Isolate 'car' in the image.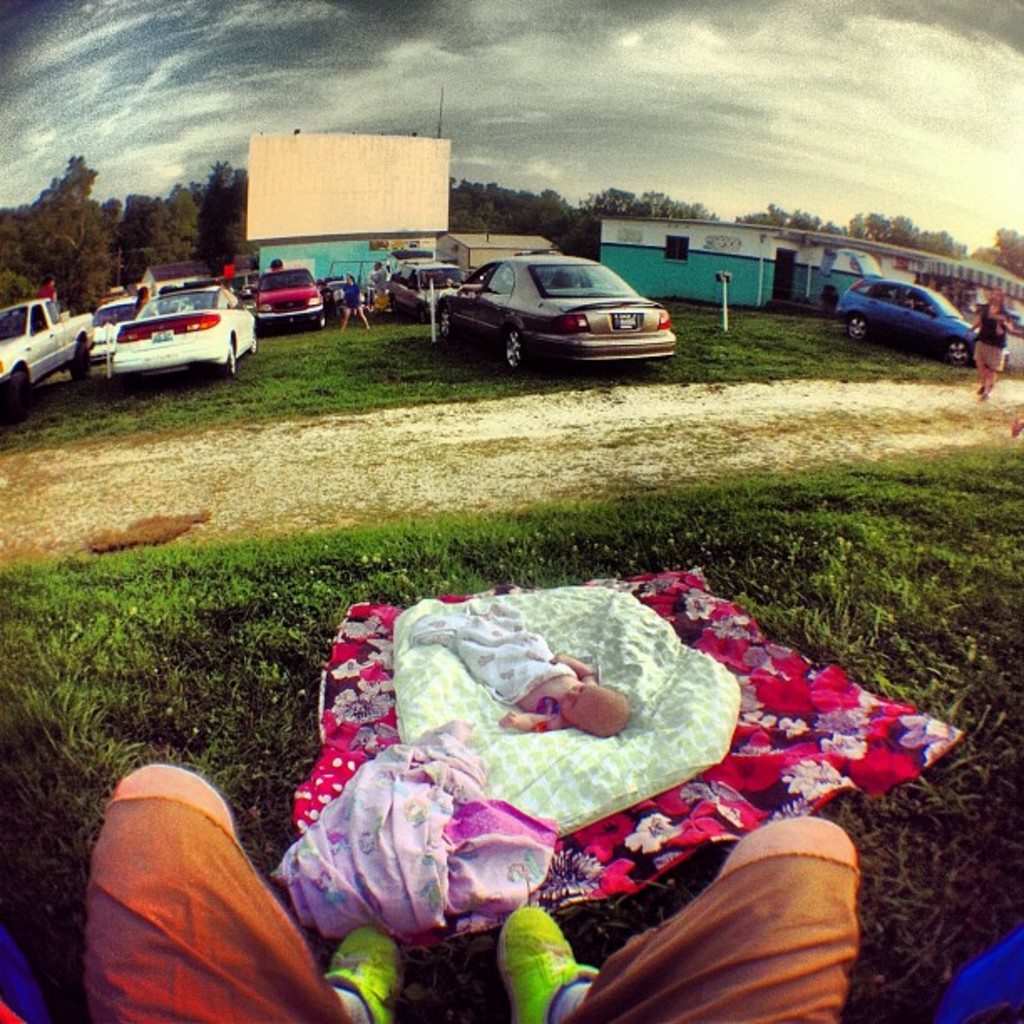
Isolated region: [107, 283, 266, 381].
